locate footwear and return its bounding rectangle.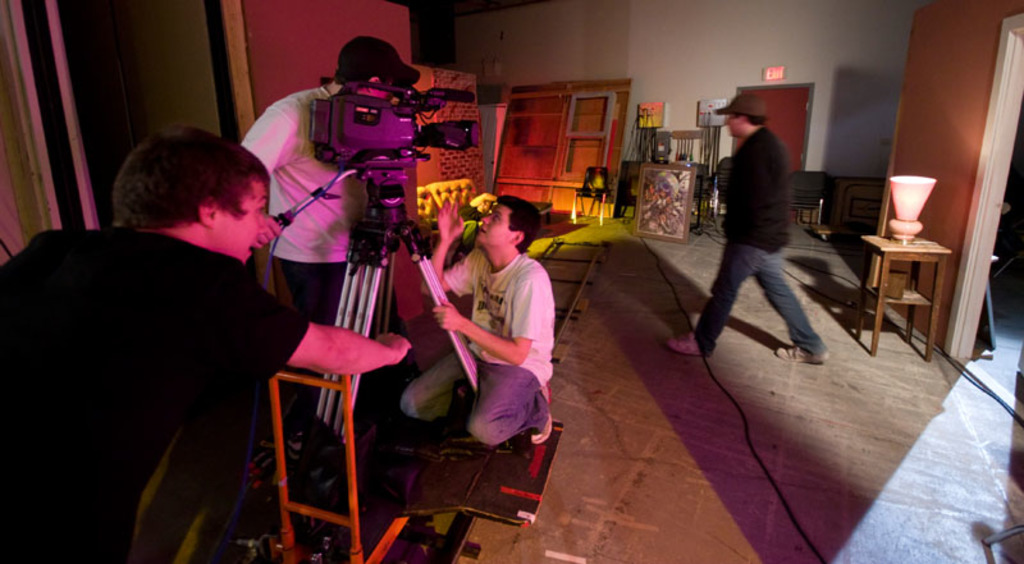
pyautogui.locateOnScreen(773, 347, 831, 366).
